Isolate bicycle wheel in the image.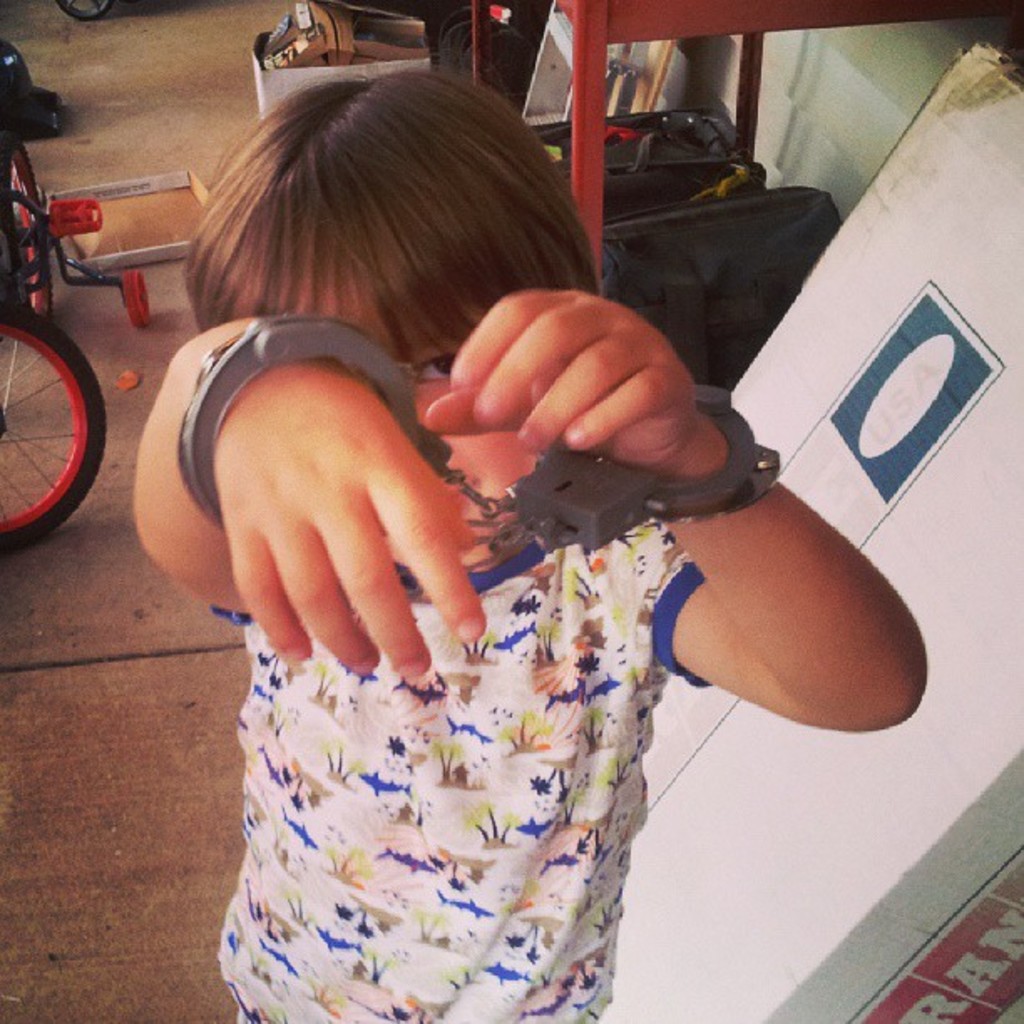
Isolated region: left=0, top=308, right=84, bottom=542.
